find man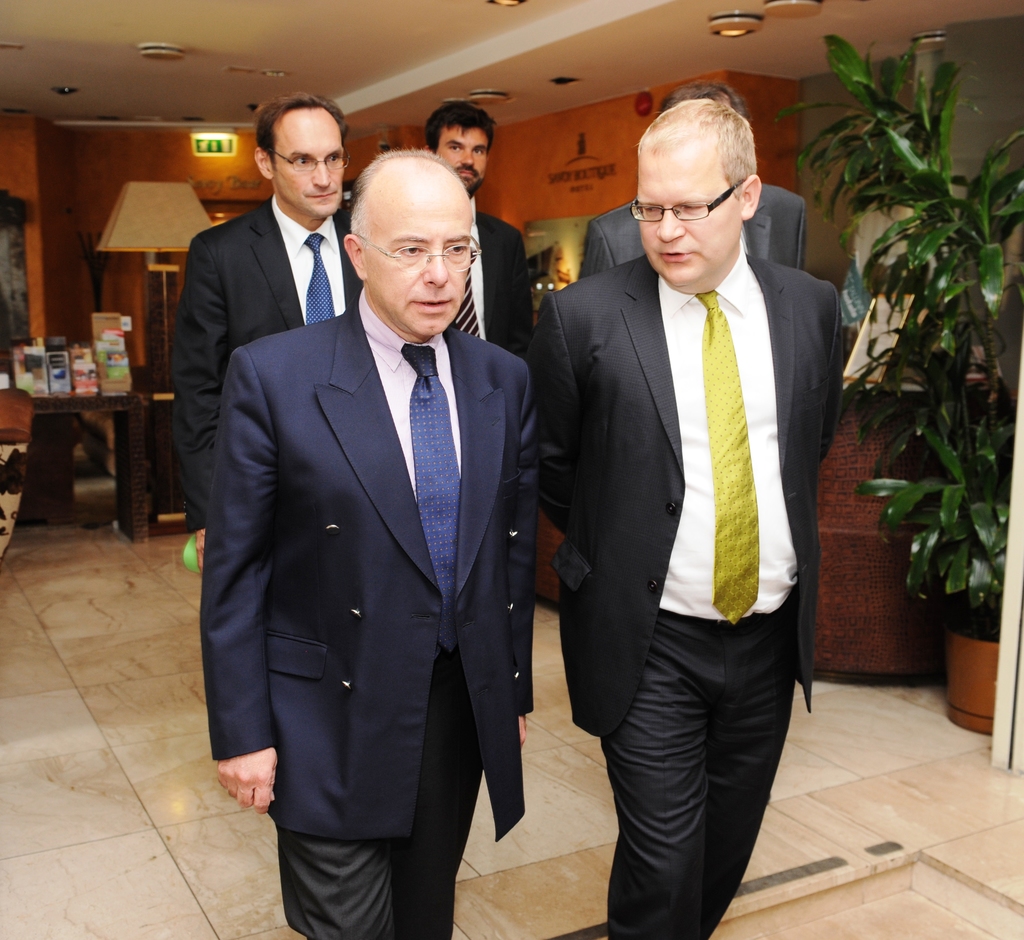
box=[193, 146, 527, 939]
